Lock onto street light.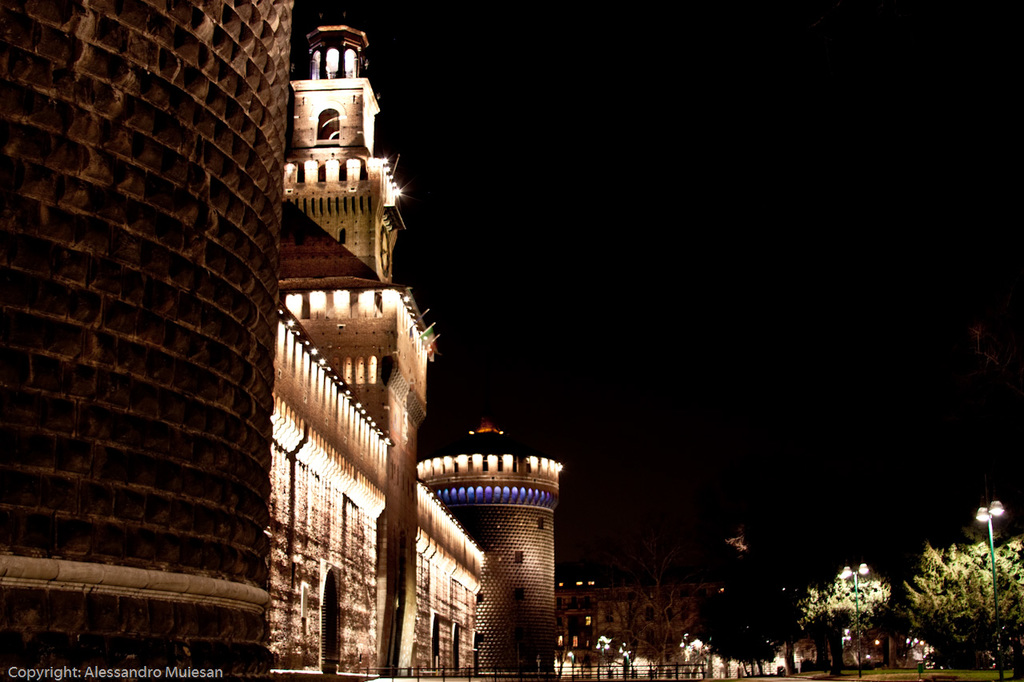
Locked: detection(834, 563, 868, 671).
